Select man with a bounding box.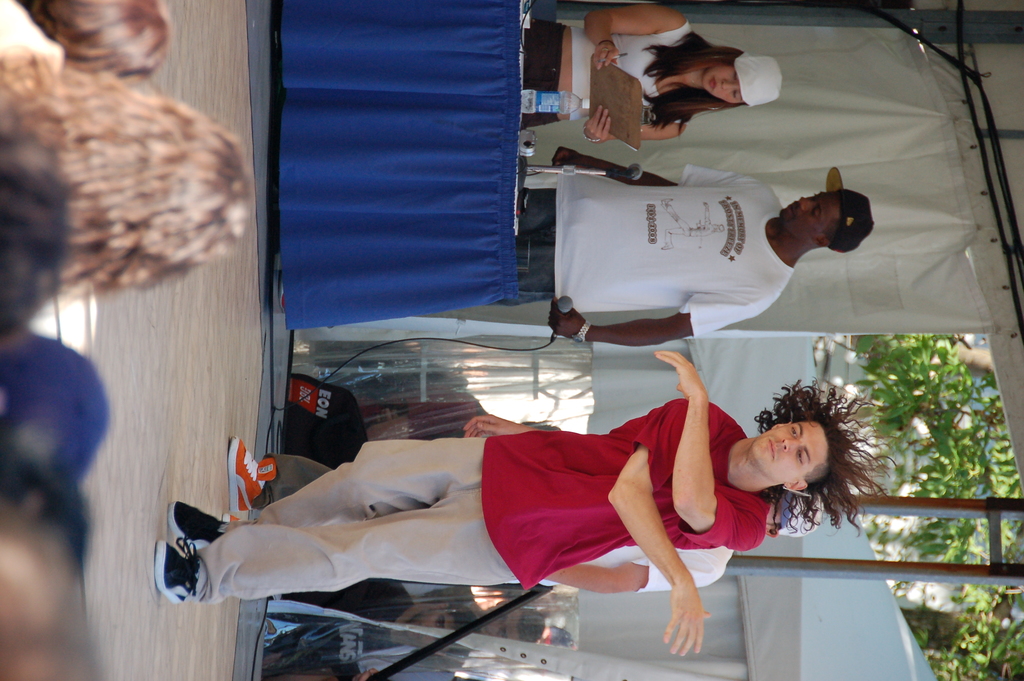
left=515, top=144, right=873, bottom=342.
